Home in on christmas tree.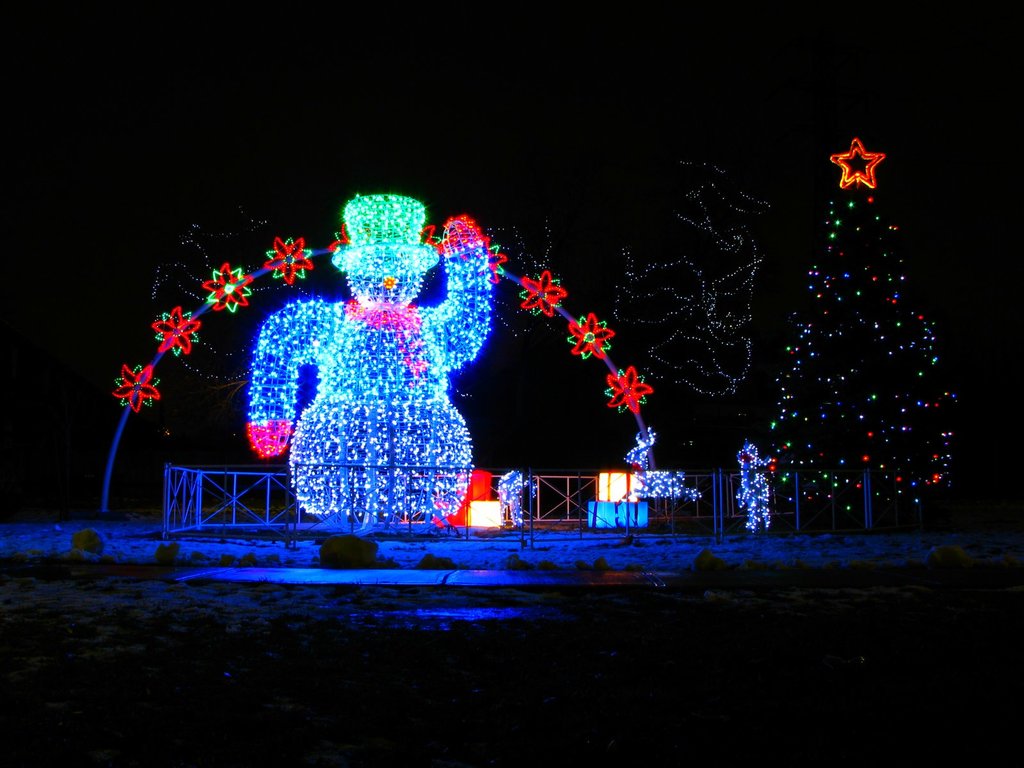
Homed in at bbox(764, 130, 967, 515).
